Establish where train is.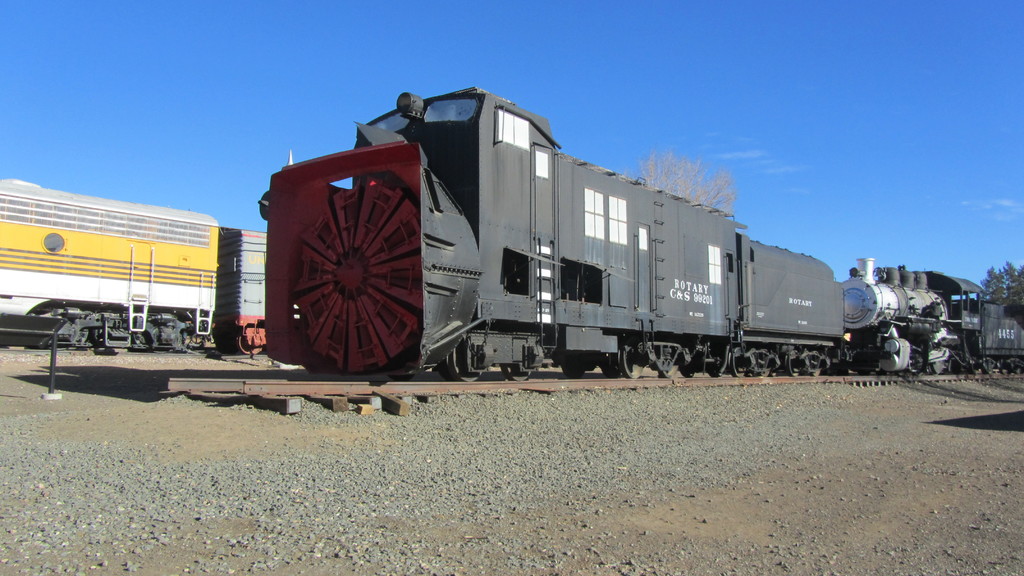
Established at x1=268 y1=81 x2=1023 y2=385.
